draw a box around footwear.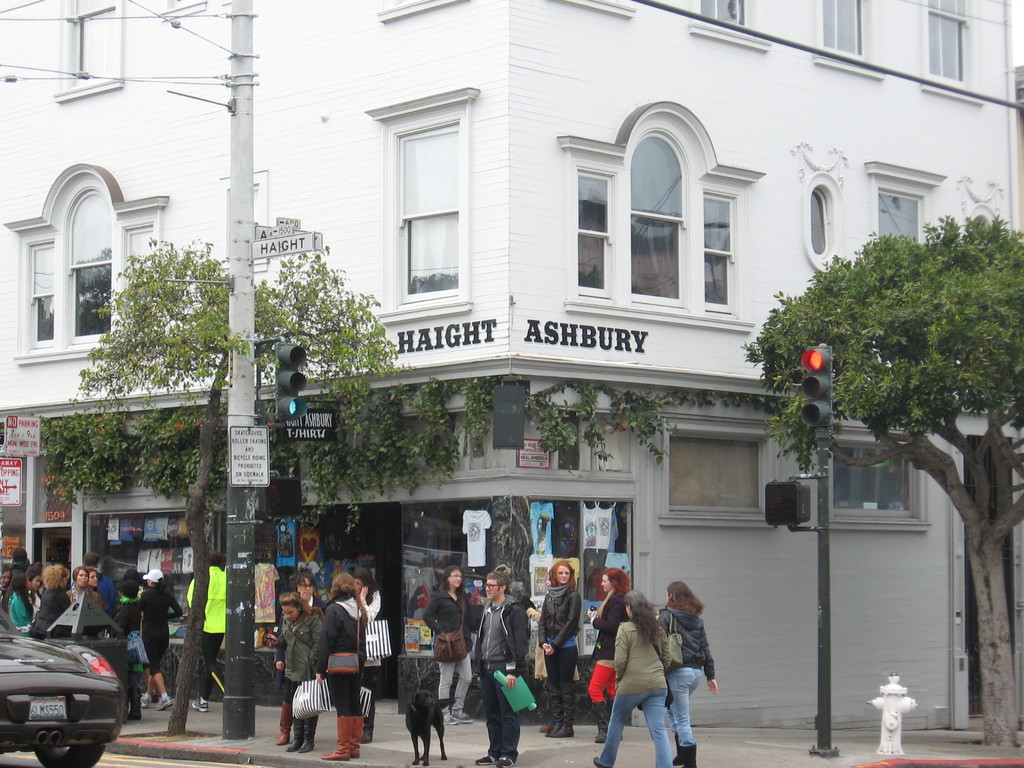
278, 696, 292, 745.
